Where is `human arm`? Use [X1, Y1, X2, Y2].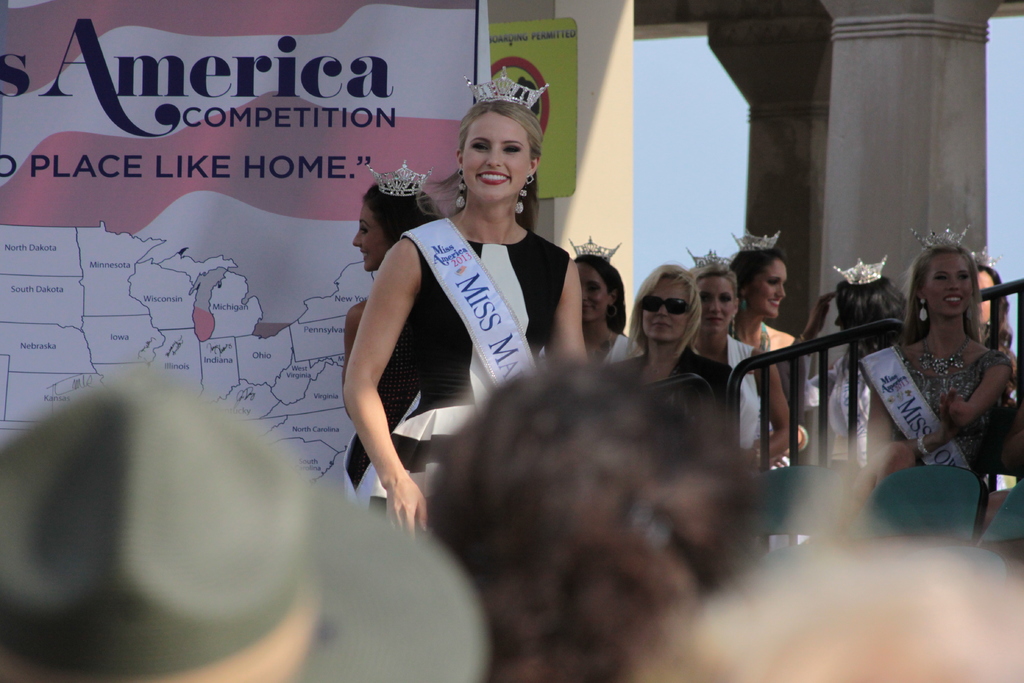
[755, 358, 797, 461].
